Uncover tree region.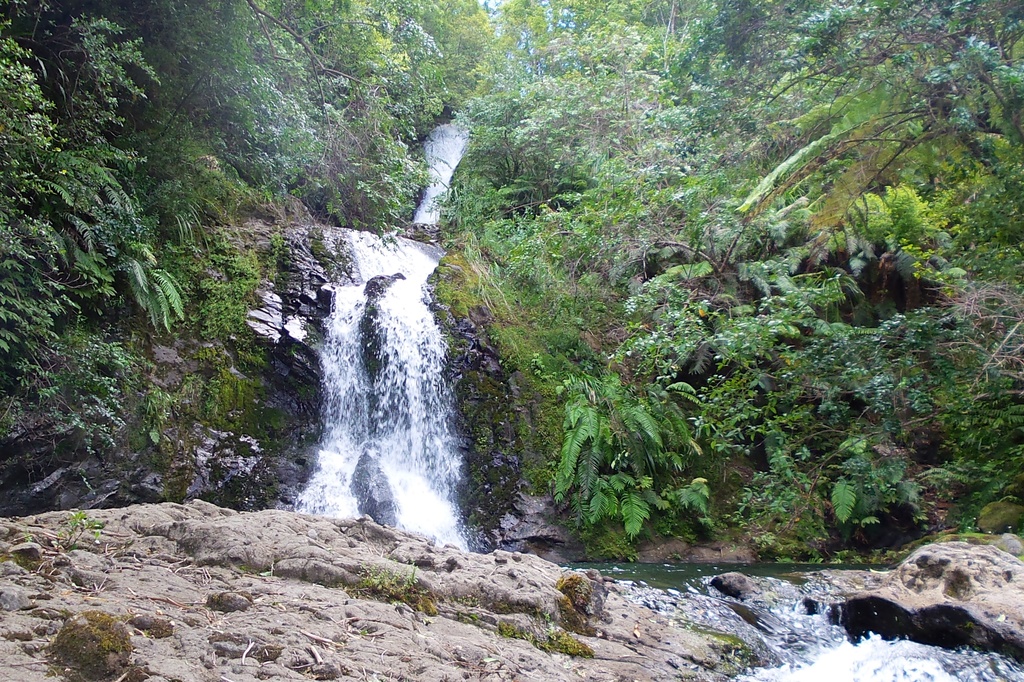
Uncovered: bbox=(285, 0, 454, 248).
